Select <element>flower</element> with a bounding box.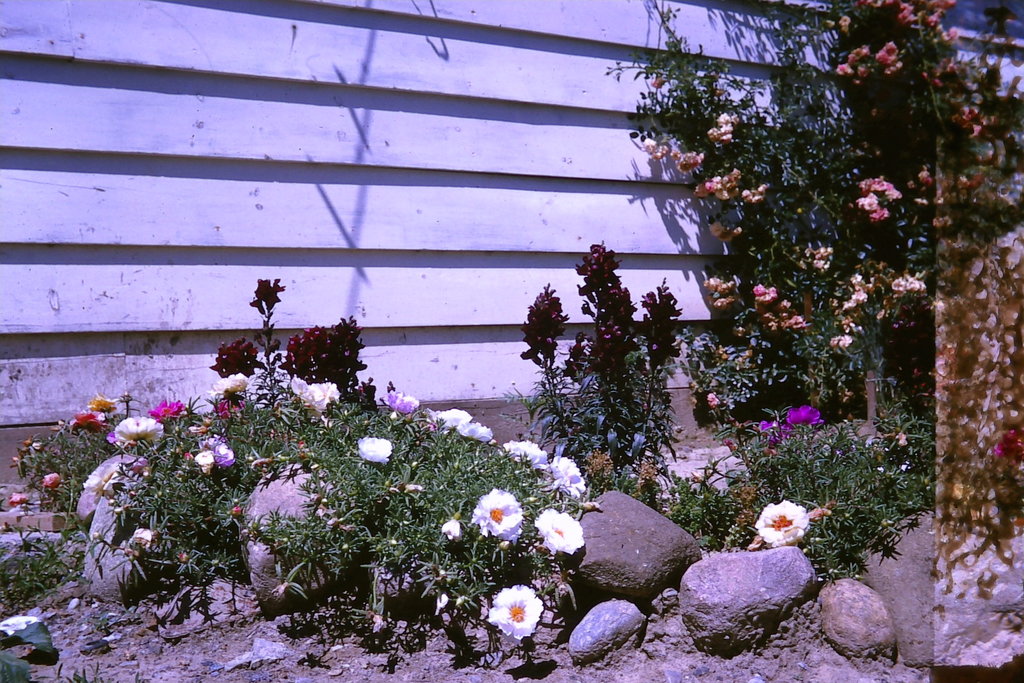
x1=381, y1=388, x2=419, y2=415.
